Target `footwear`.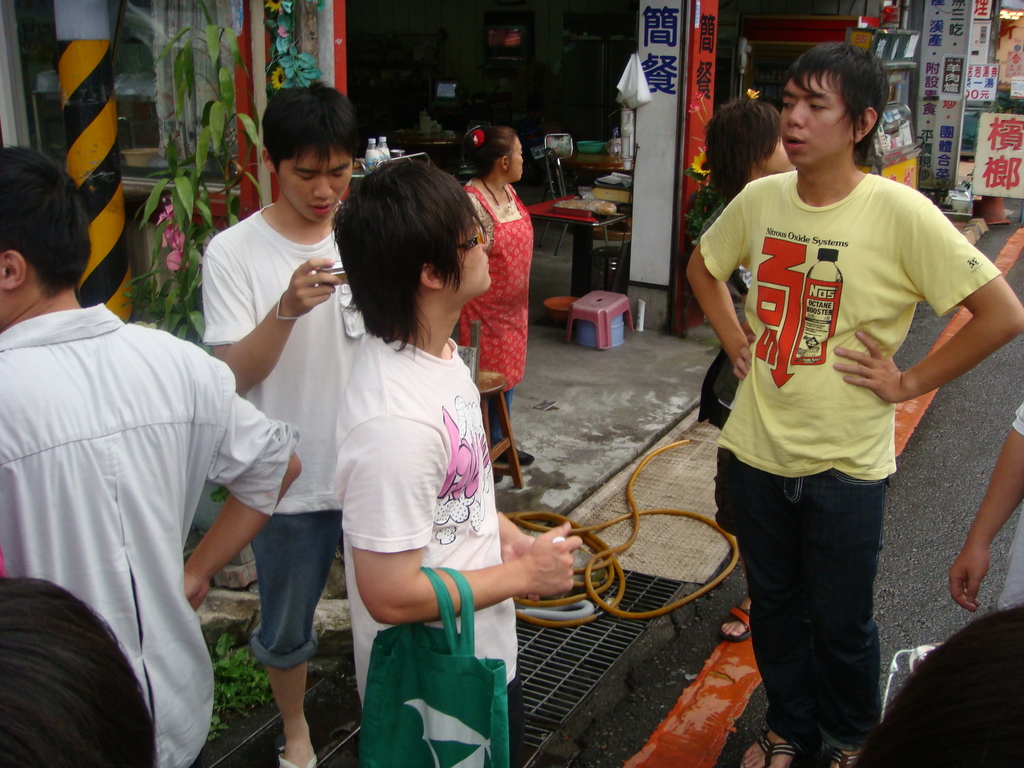
Target region: (721, 600, 755, 643).
